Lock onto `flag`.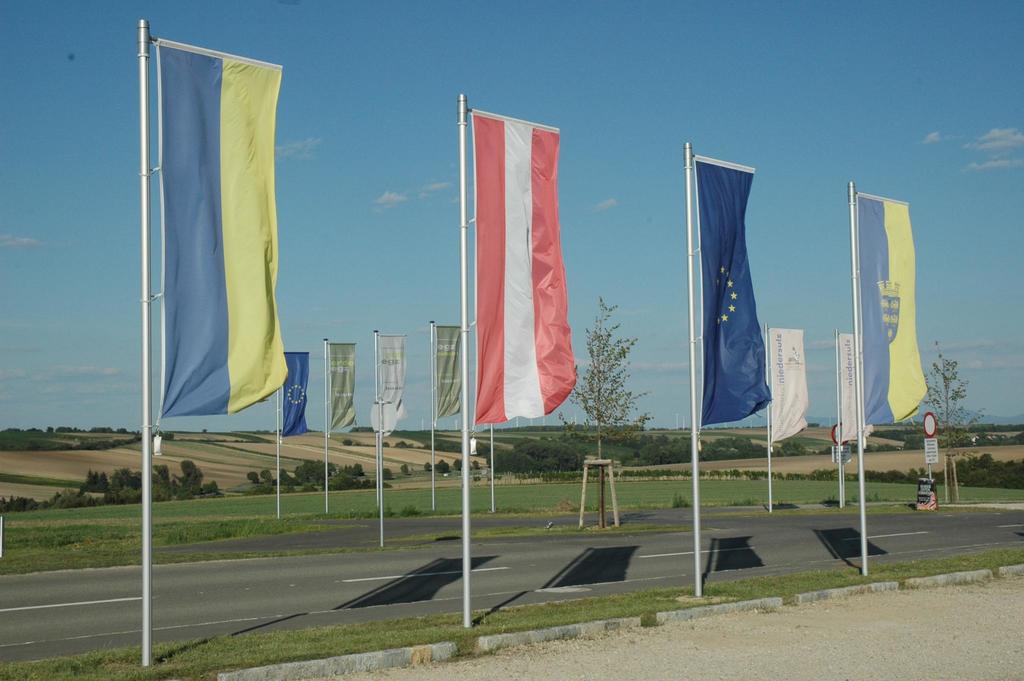
Locked: 376:332:406:433.
